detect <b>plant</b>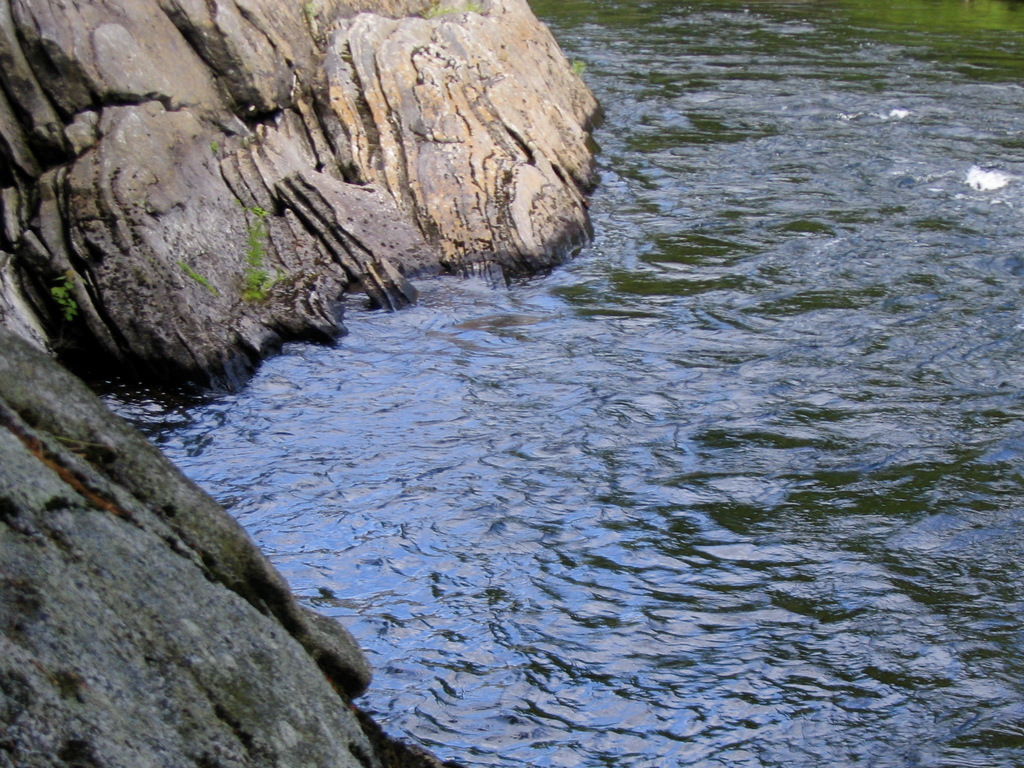
<bbox>180, 257, 212, 289</bbox>
